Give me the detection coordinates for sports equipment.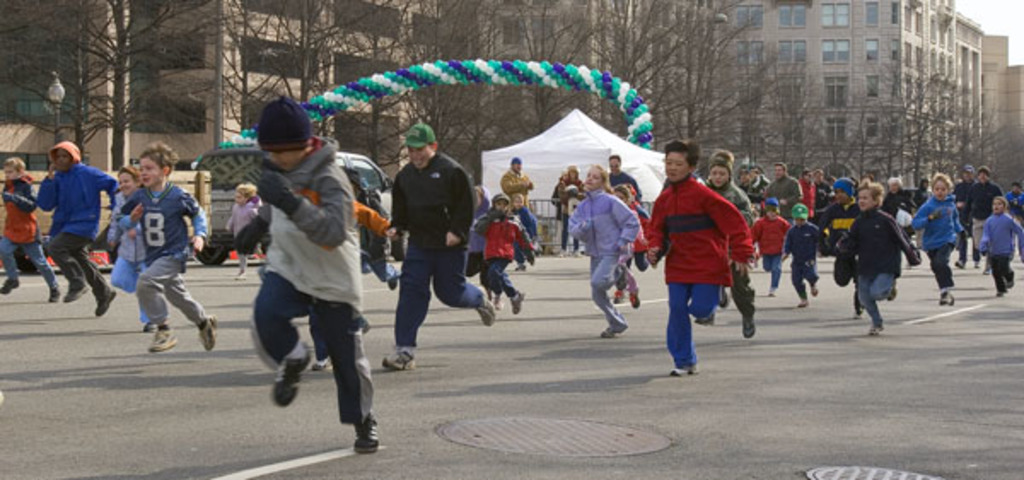
region(478, 297, 493, 330).
